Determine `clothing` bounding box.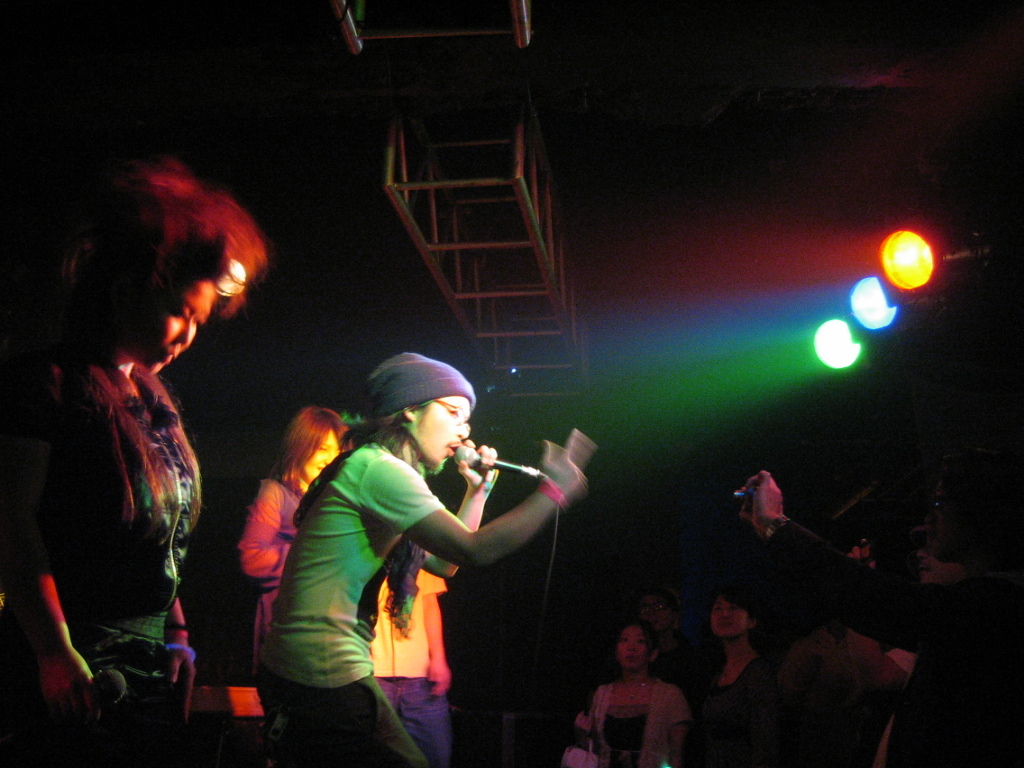
Determined: <region>233, 472, 310, 691</region>.
